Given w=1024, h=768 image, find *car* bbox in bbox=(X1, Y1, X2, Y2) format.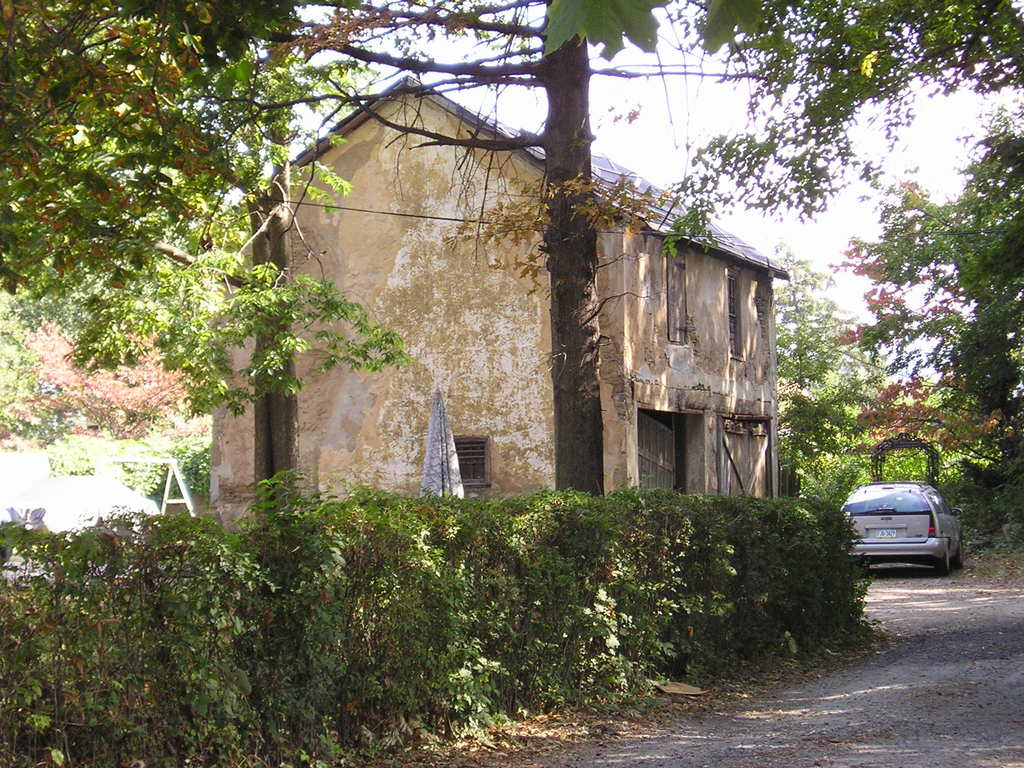
bbox=(0, 475, 159, 542).
